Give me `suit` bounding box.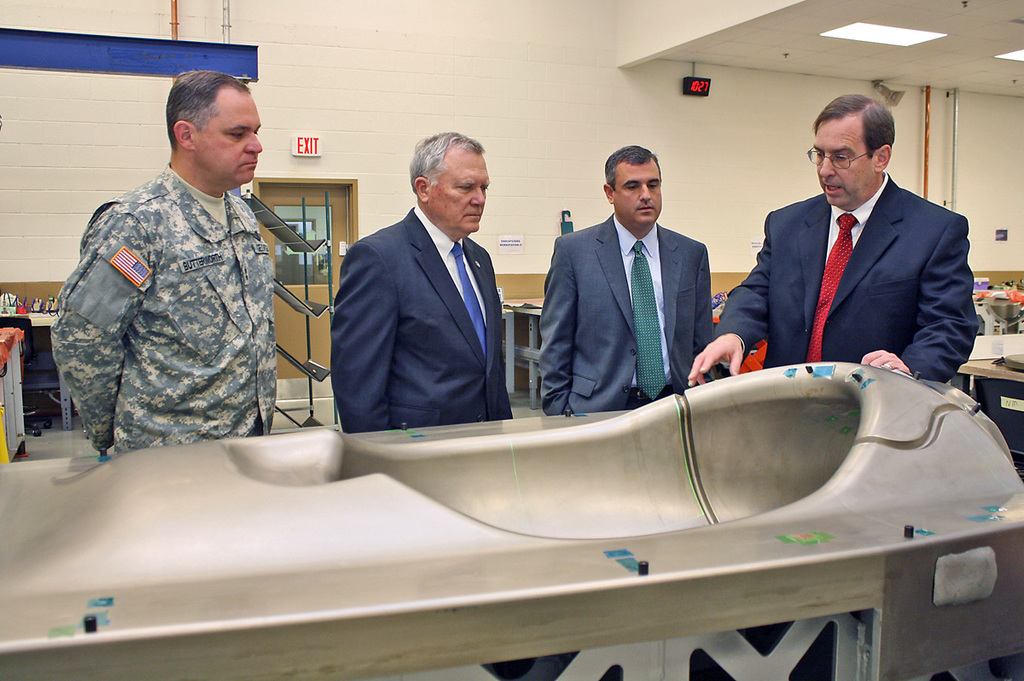
333,206,515,432.
